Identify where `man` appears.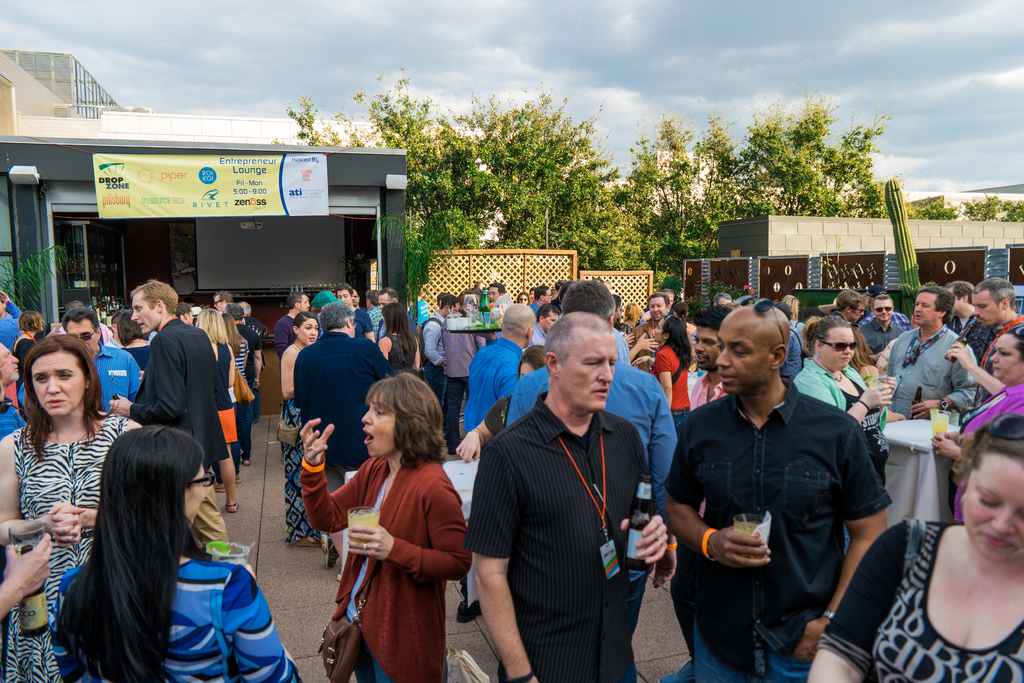
Appears at bbox=(63, 308, 141, 413).
